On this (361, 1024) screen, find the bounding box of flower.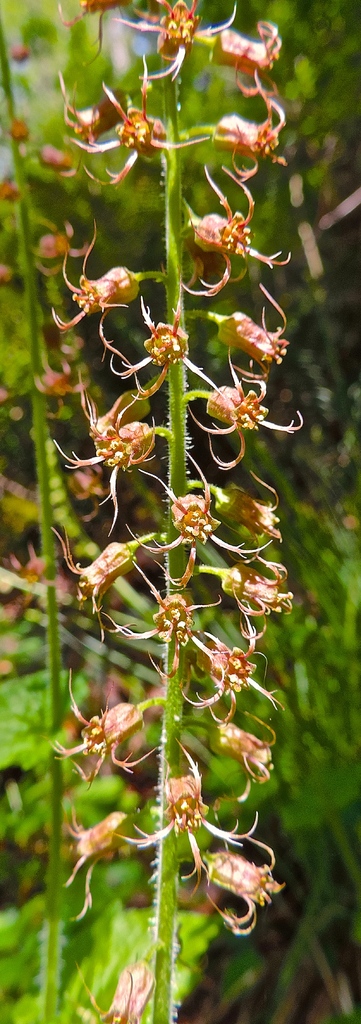
Bounding box: 77/698/146/767.
